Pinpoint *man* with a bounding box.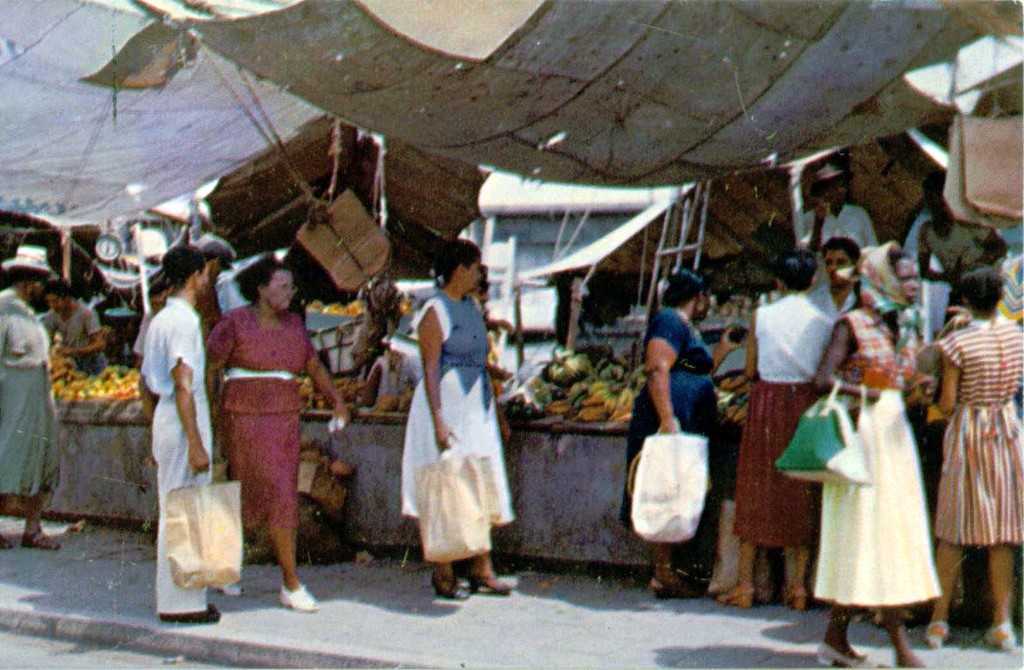
Rect(806, 240, 881, 319).
